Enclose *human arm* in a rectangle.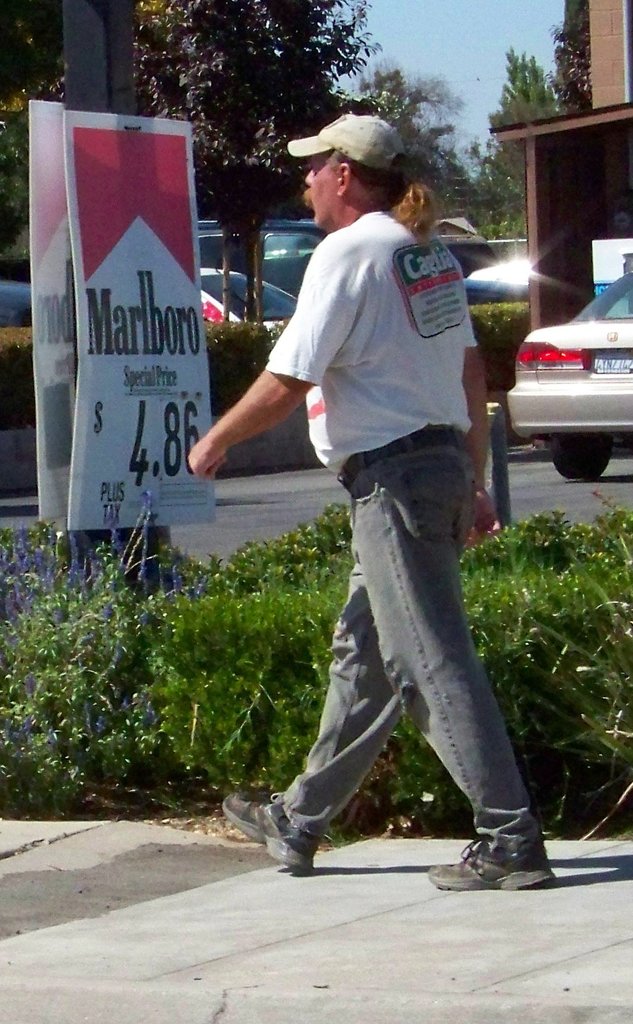
453,260,495,549.
